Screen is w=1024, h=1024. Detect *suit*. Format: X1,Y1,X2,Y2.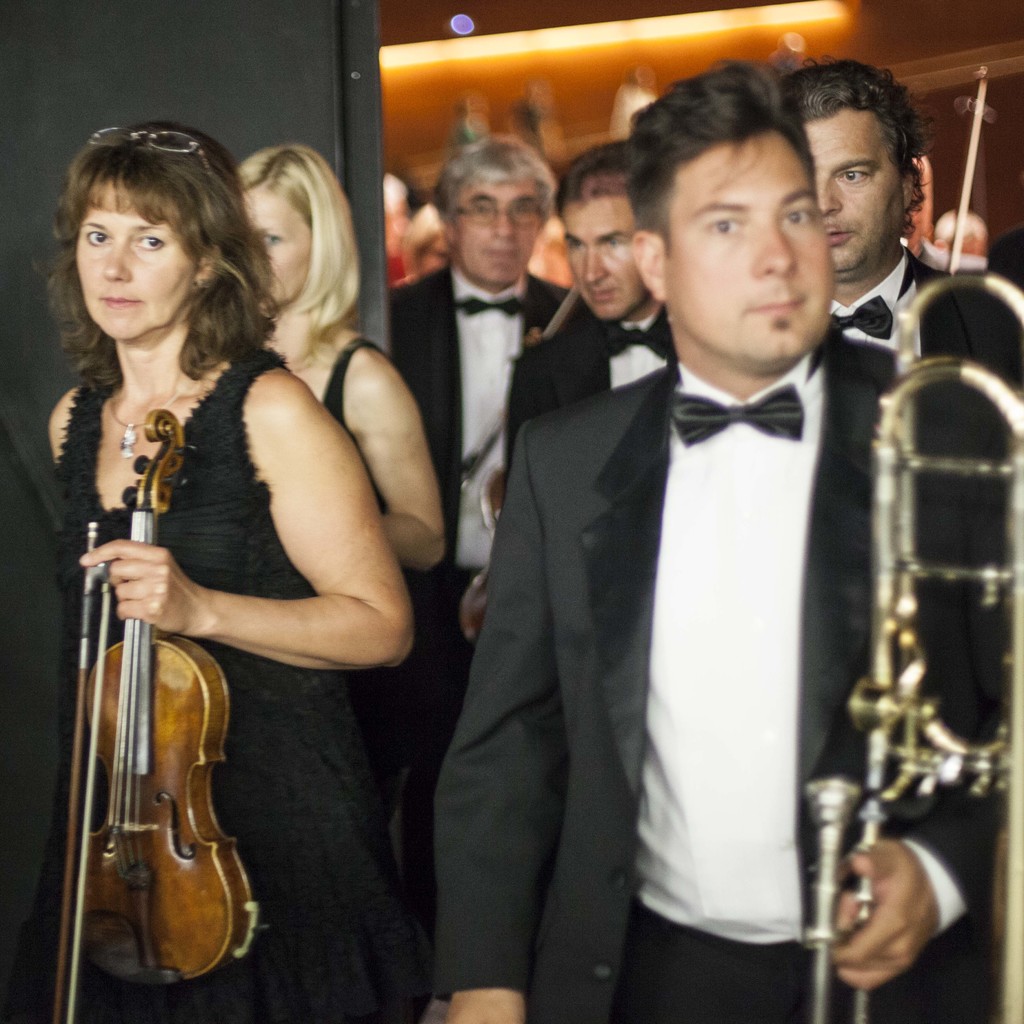
461,147,965,1020.
